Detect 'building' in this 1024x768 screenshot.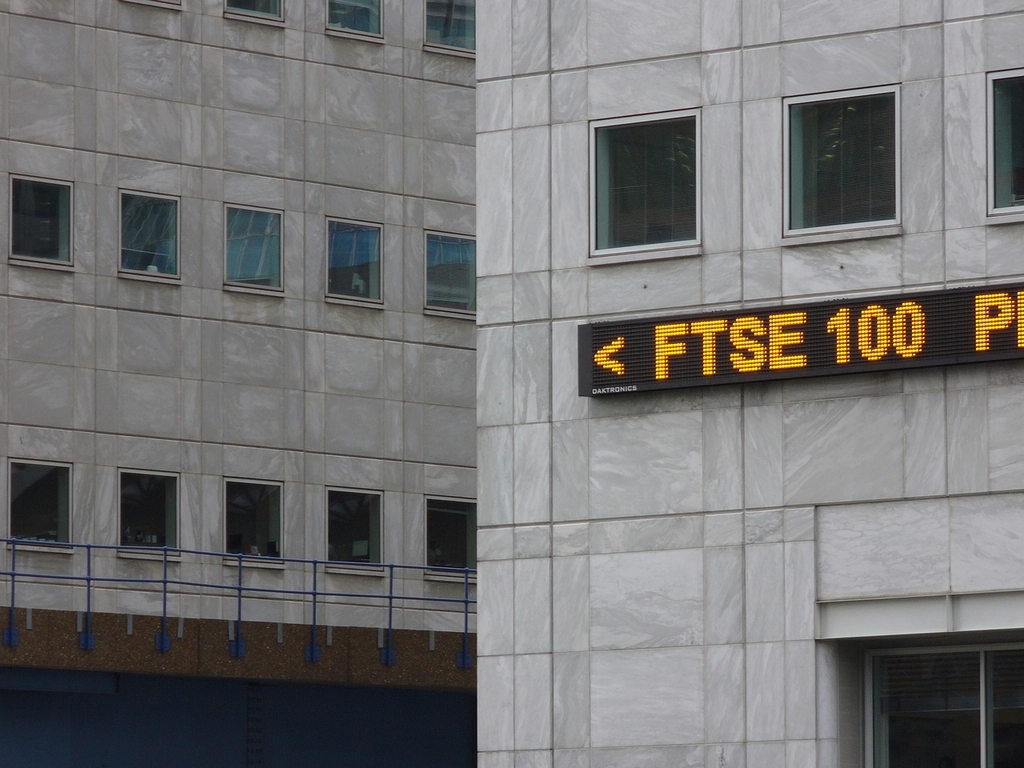
Detection: box=[0, 0, 1023, 767].
